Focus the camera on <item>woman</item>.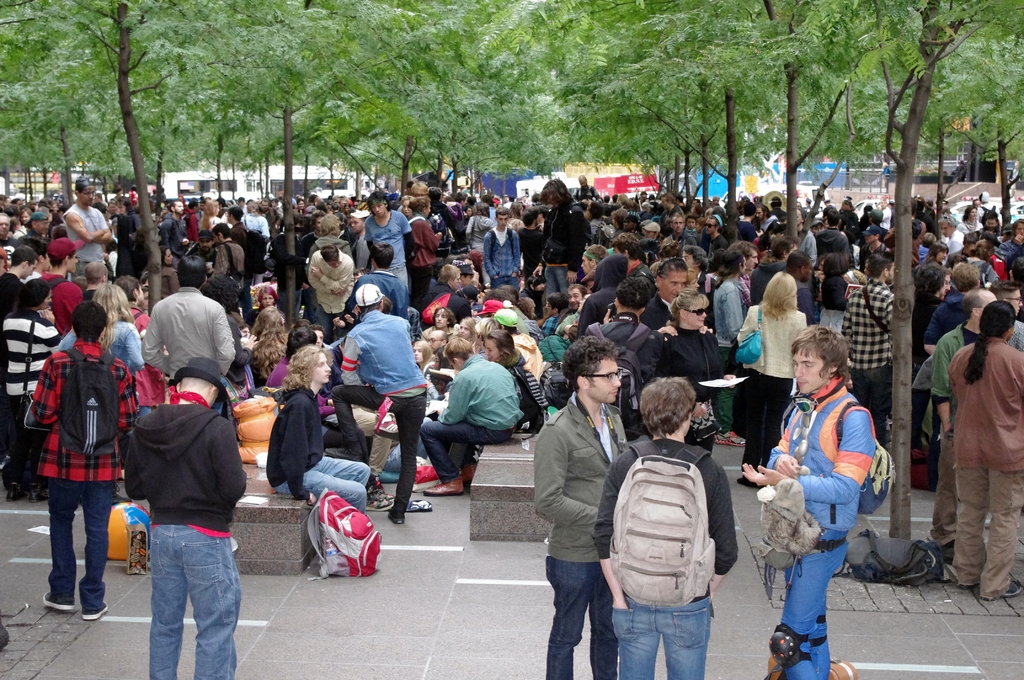
Focus region: 704, 247, 727, 295.
